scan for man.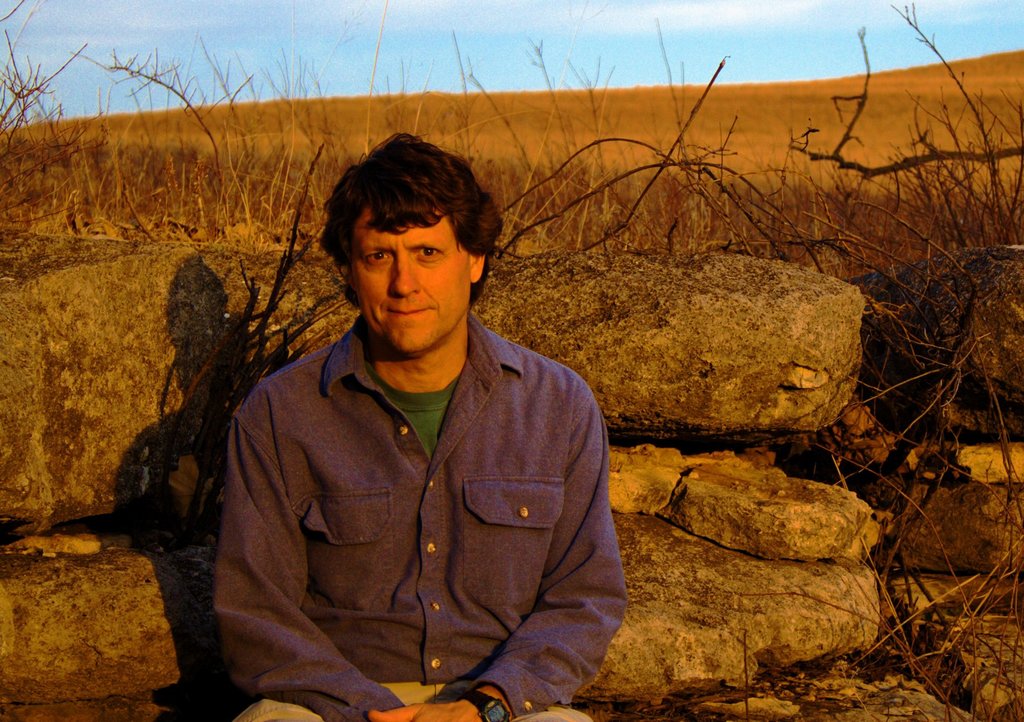
Scan result: <region>200, 132, 619, 707</region>.
